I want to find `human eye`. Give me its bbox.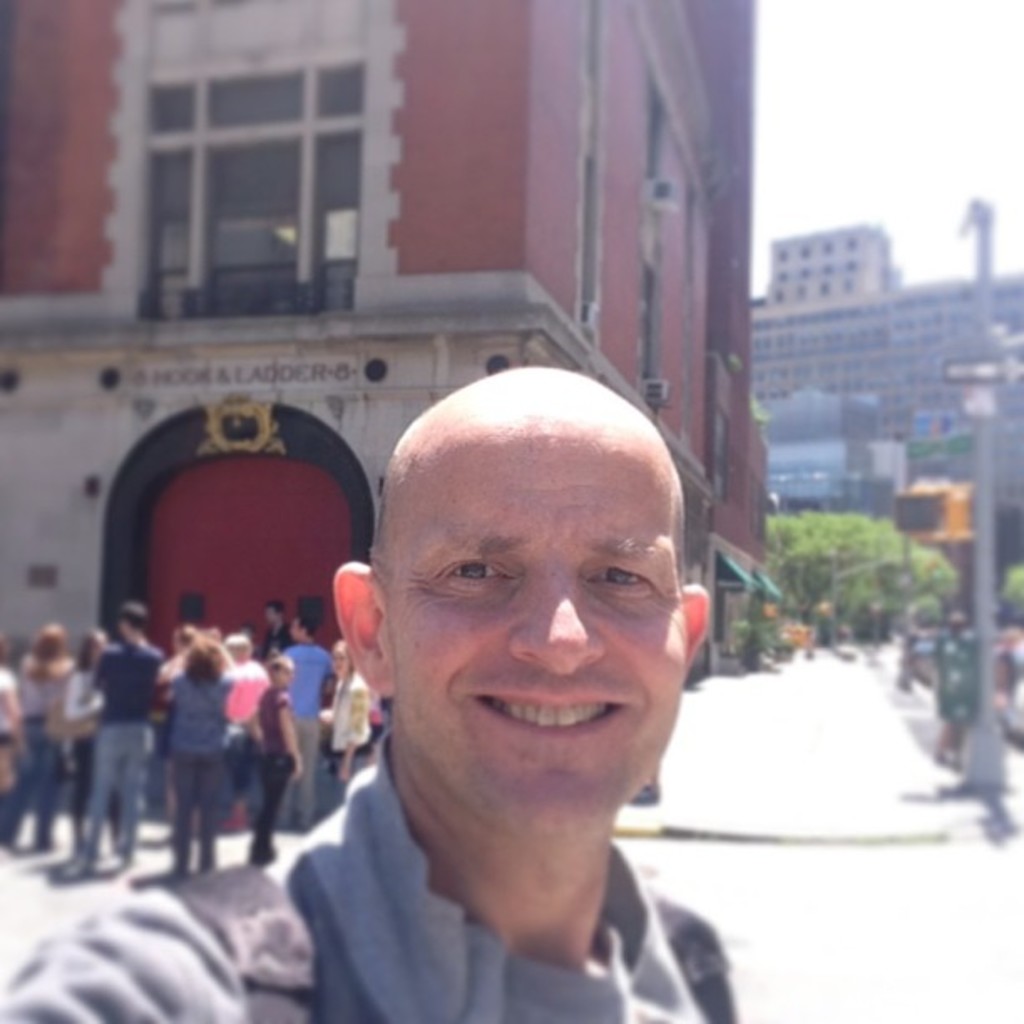
582 559 656 591.
